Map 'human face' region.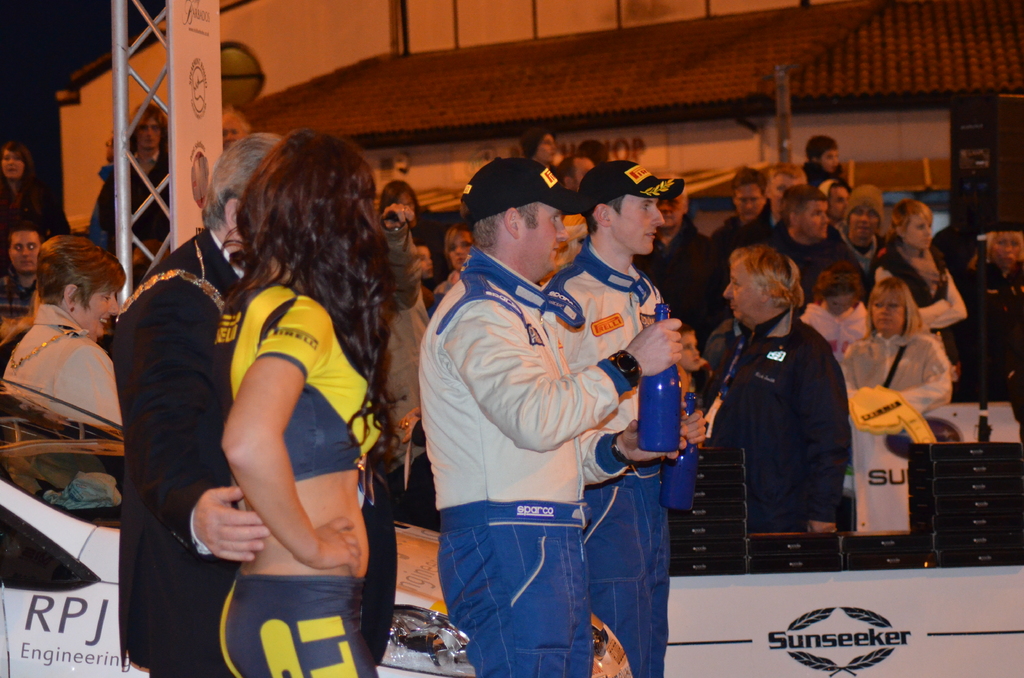
Mapped to x1=736, y1=182, x2=761, y2=222.
